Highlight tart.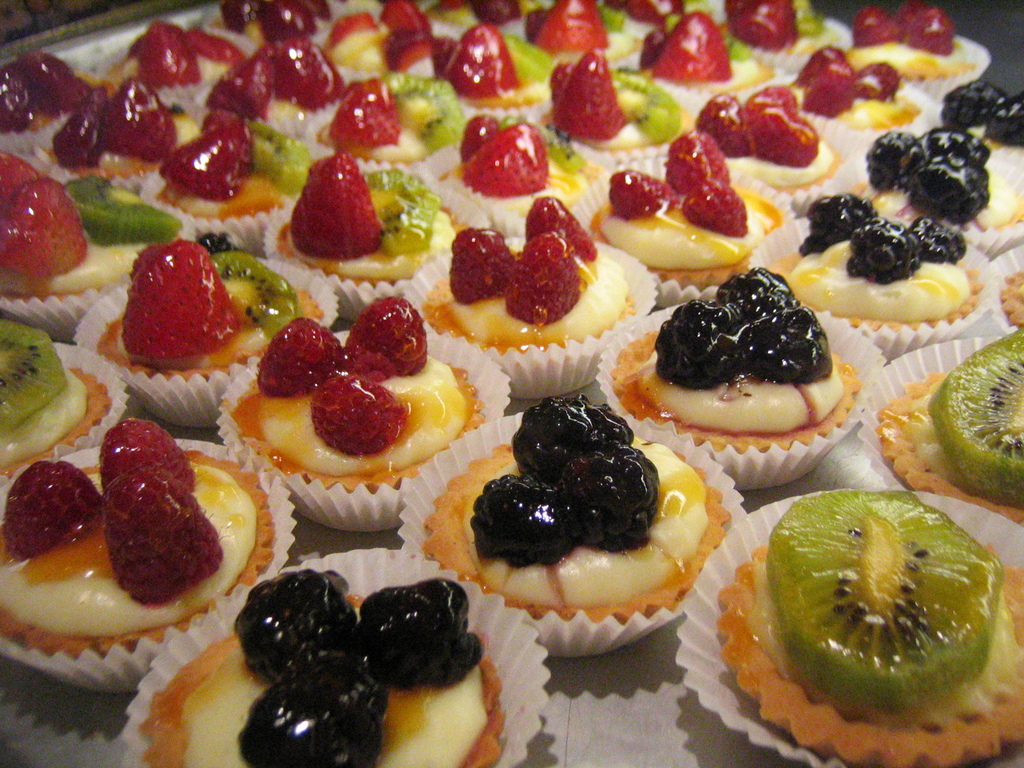
Highlighted region: [848,125,1023,241].
